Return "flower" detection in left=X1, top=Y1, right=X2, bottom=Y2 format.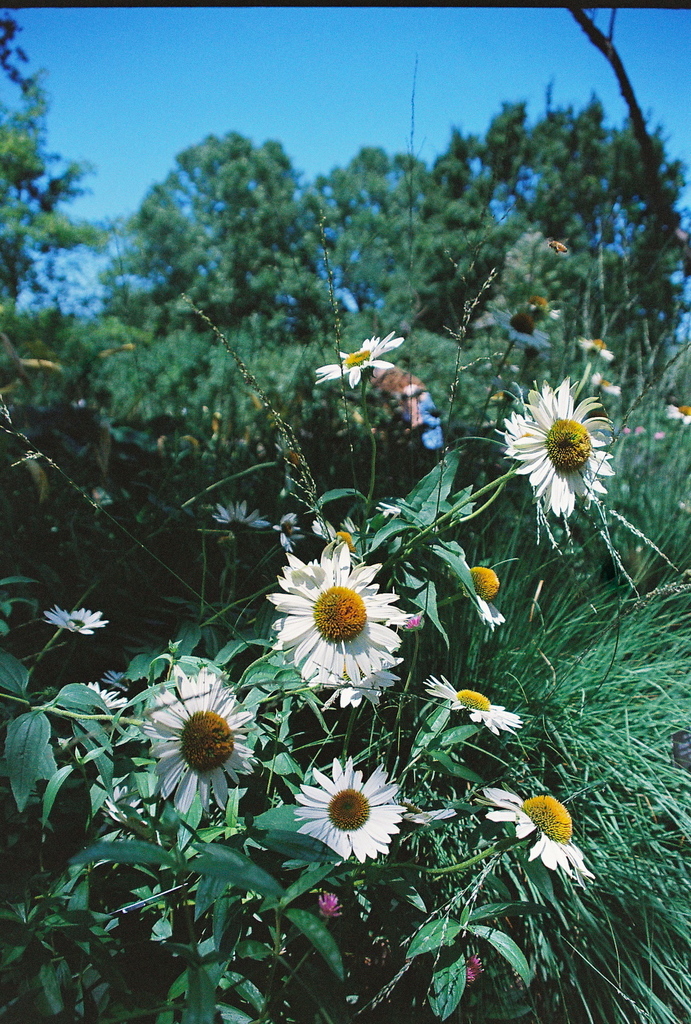
left=312, top=337, right=404, bottom=390.
